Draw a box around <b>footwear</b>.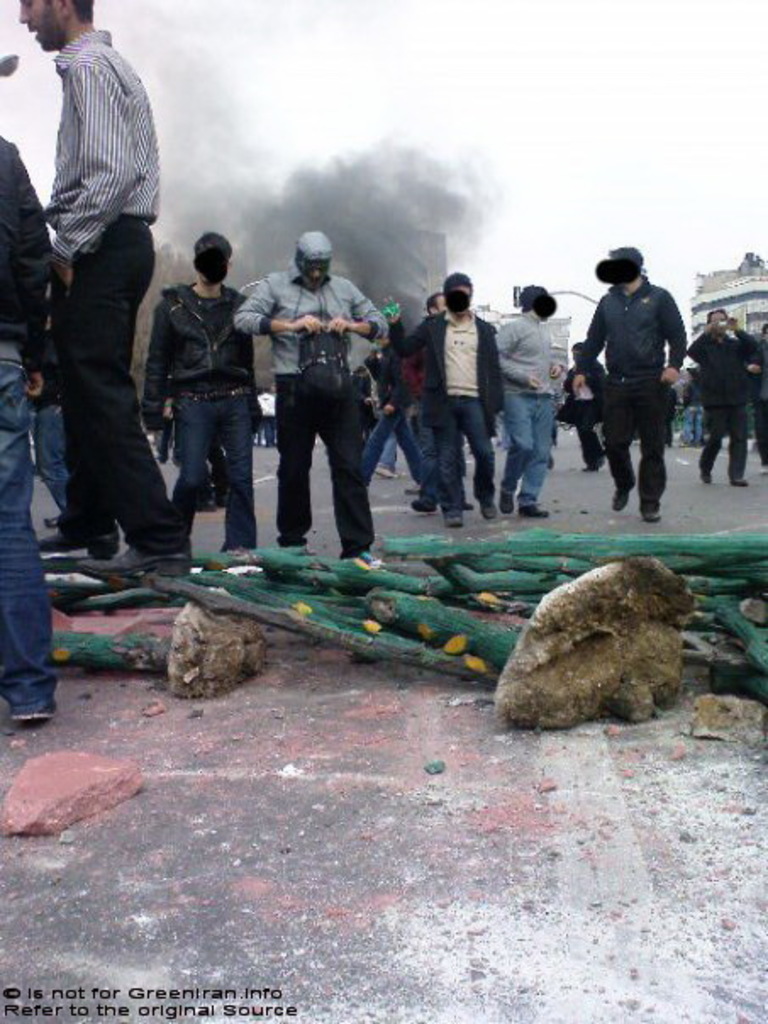
region(12, 697, 68, 719).
